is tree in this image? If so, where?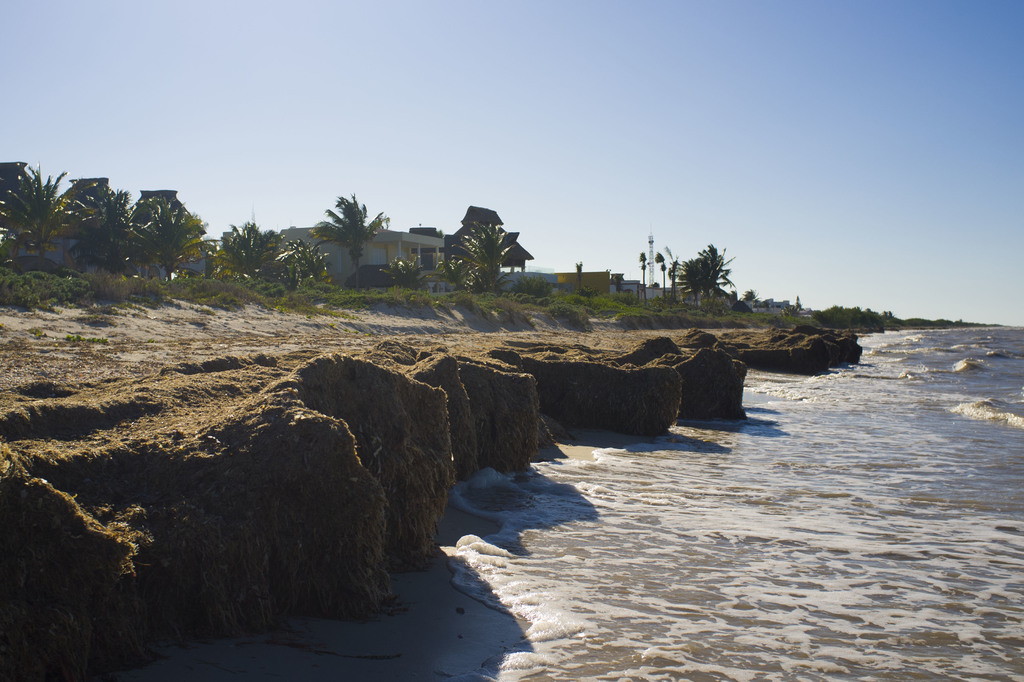
Yes, at [x1=263, y1=241, x2=328, y2=288].
